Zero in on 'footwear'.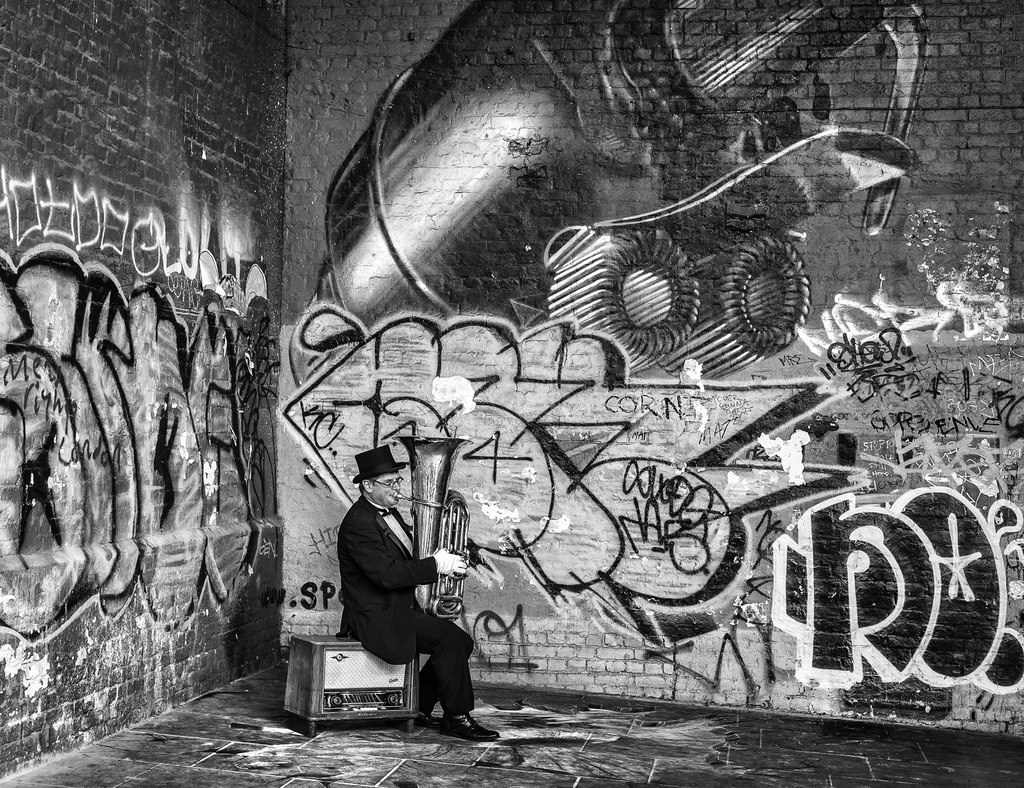
Zeroed in: x1=428 y1=711 x2=502 y2=735.
